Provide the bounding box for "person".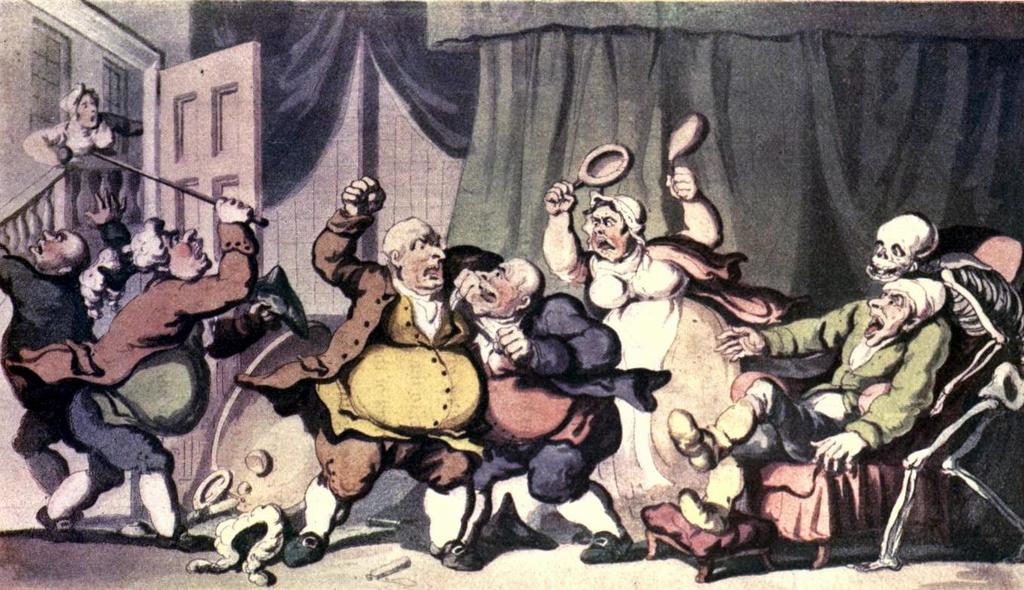
(25,81,143,214).
